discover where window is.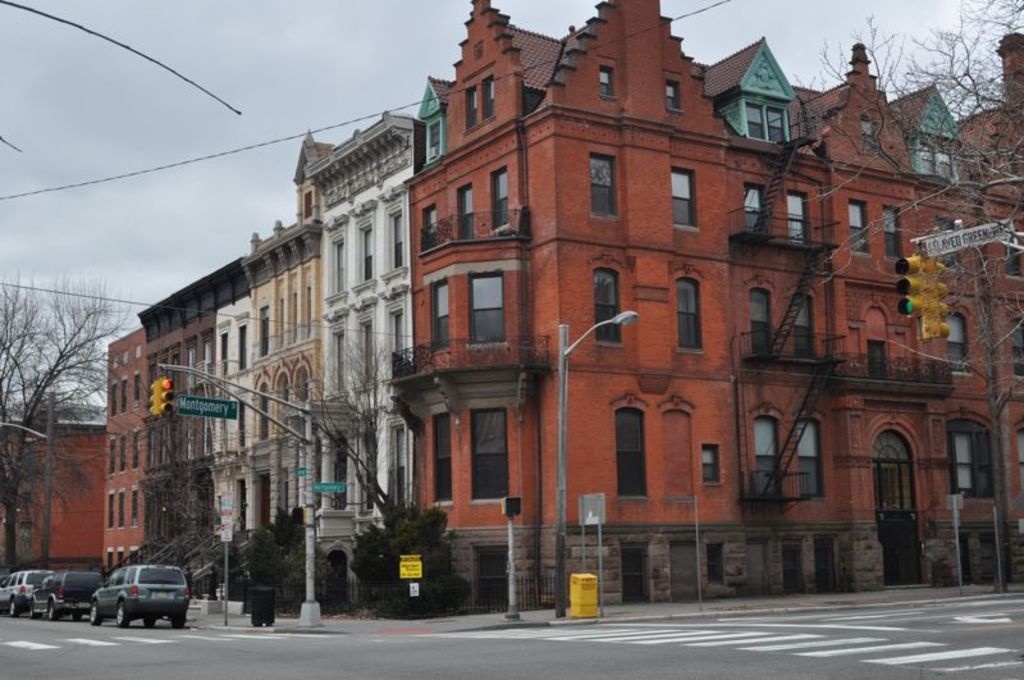
Discovered at [790,296,812,361].
